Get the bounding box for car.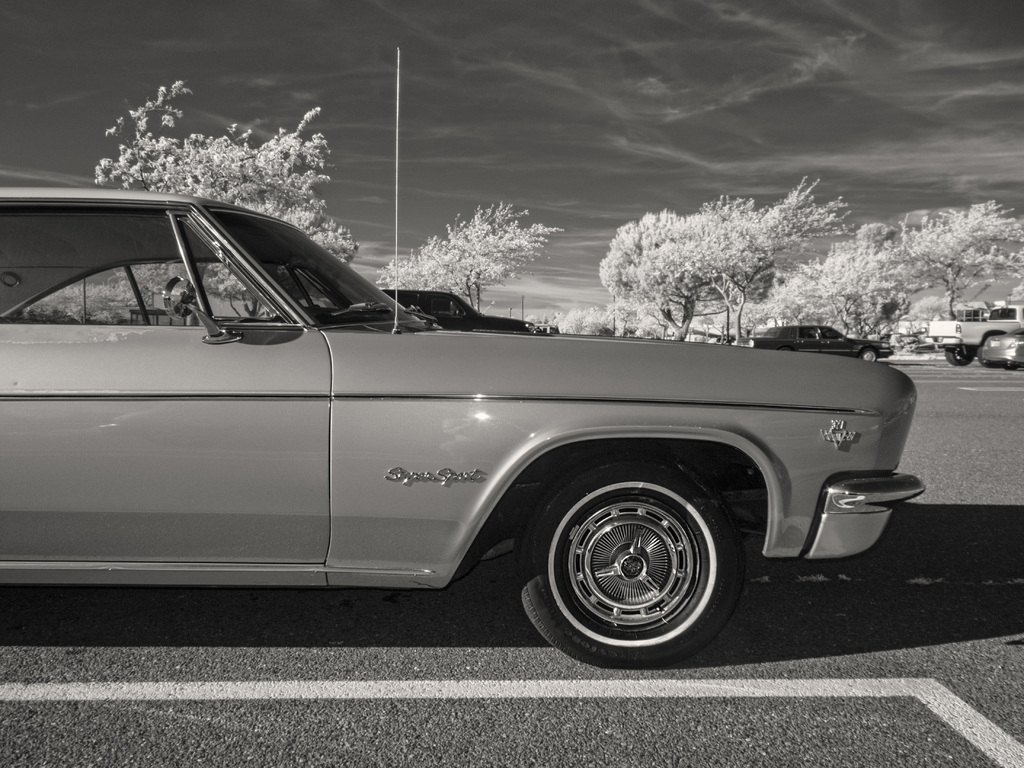
742 321 895 363.
